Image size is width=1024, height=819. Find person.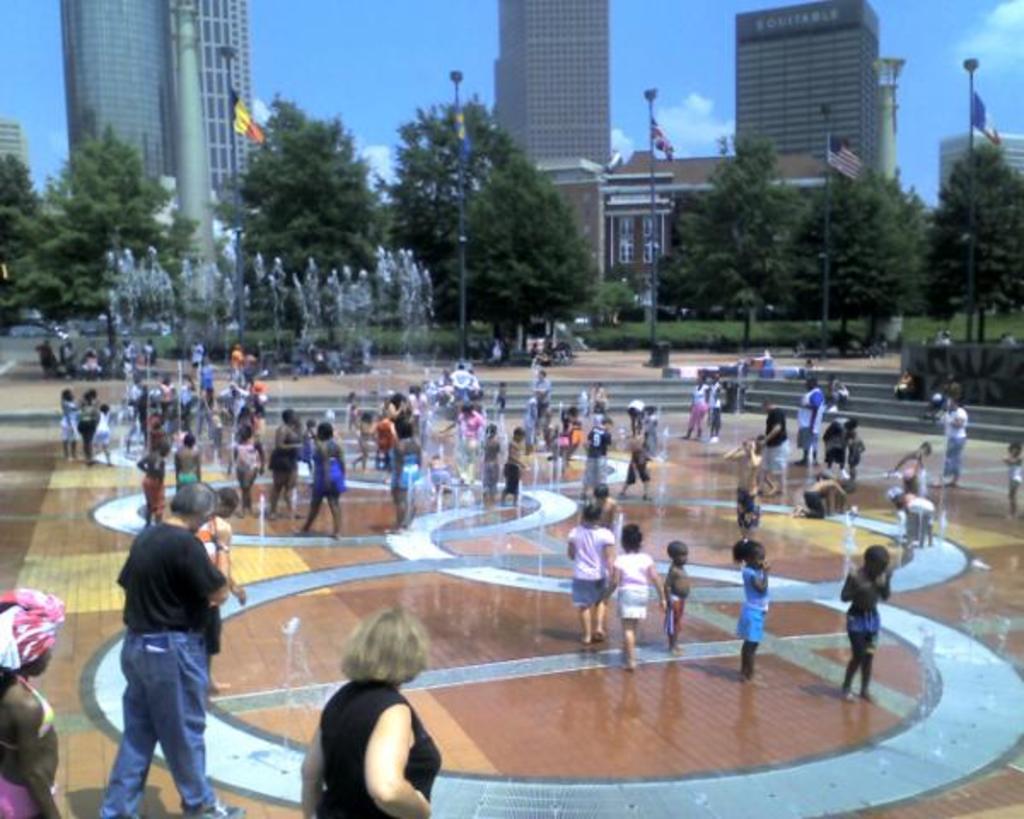
crop(550, 493, 623, 657).
